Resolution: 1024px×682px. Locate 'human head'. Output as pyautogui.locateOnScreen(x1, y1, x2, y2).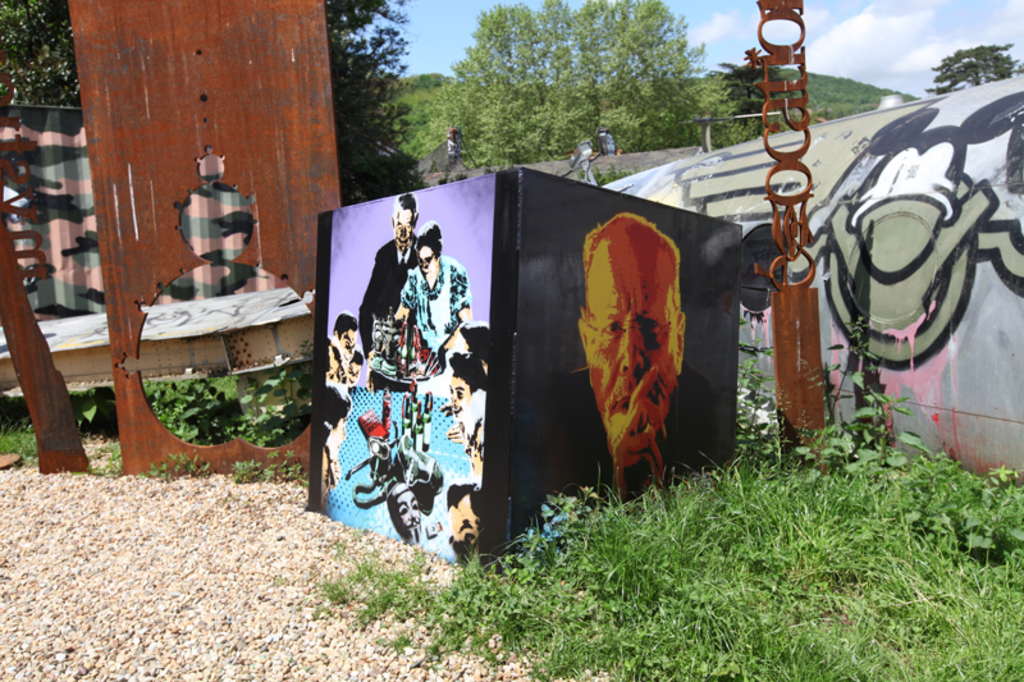
pyautogui.locateOnScreen(577, 212, 694, 449).
